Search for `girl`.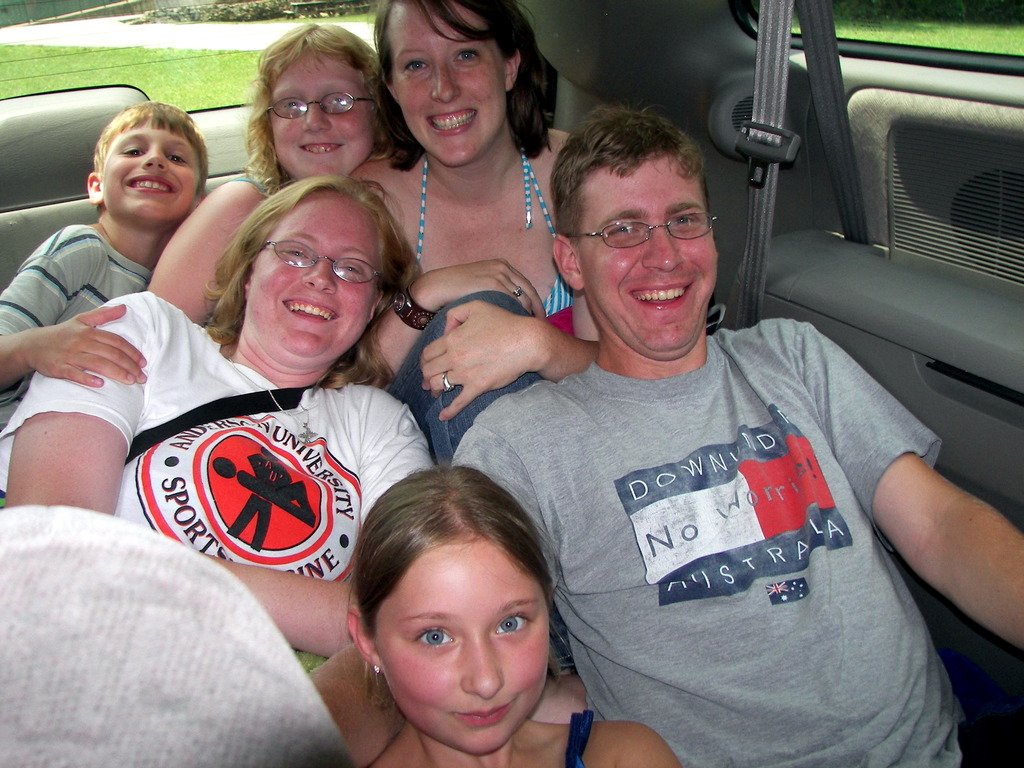
Found at [left=342, top=471, right=678, bottom=767].
